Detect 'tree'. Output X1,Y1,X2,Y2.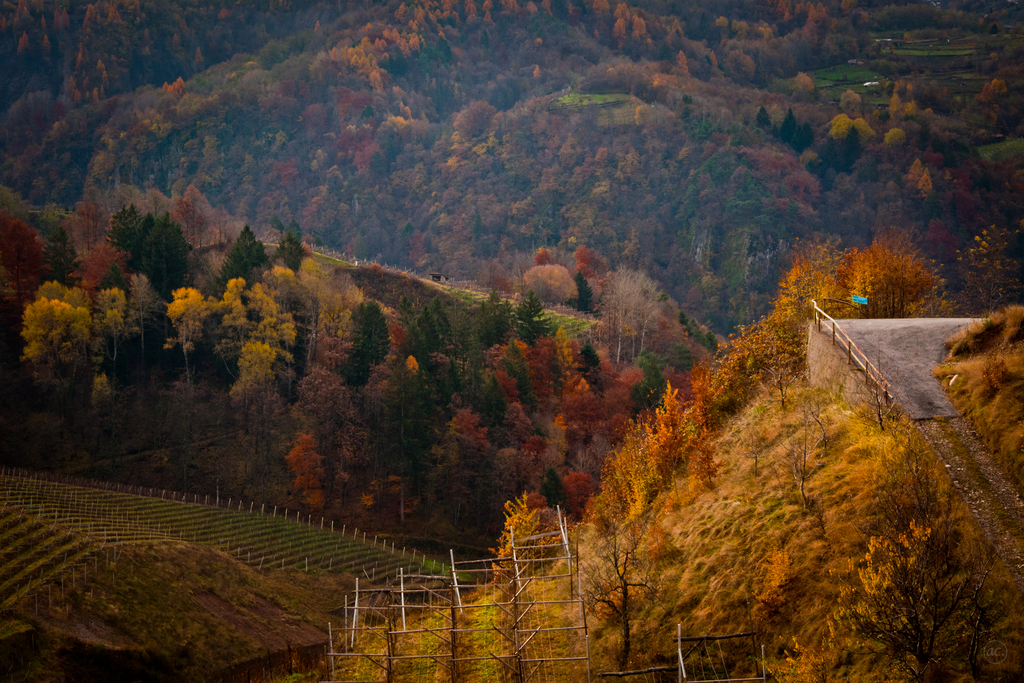
389,368,427,456.
